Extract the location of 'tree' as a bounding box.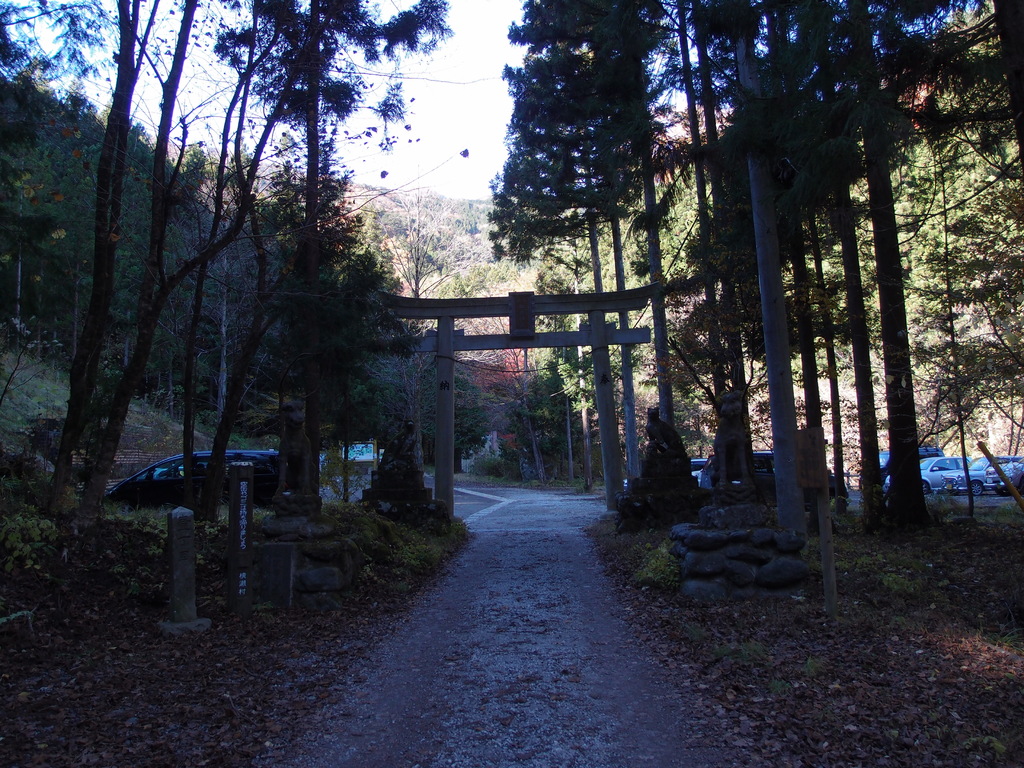
{"x1": 438, "y1": 326, "x2": 555, "y2": 469}.
